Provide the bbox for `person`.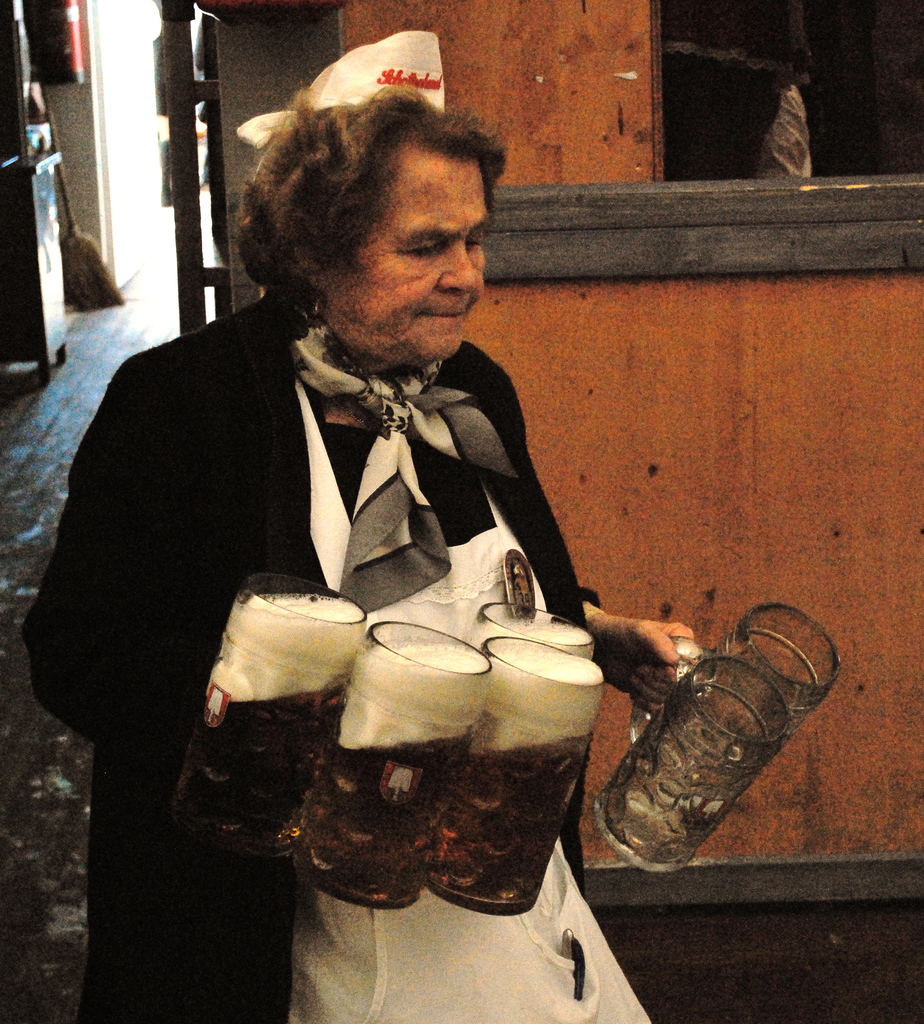
bbox(21, 33, 697, 1023).
